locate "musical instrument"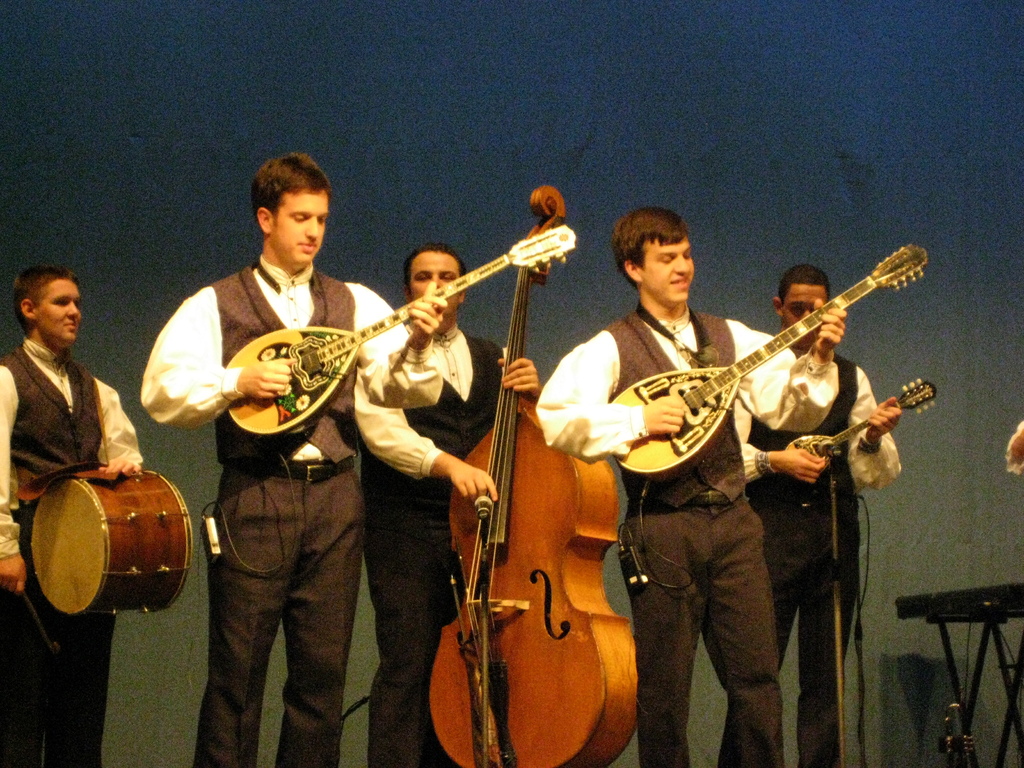
box(604, 243, 924, 477)
